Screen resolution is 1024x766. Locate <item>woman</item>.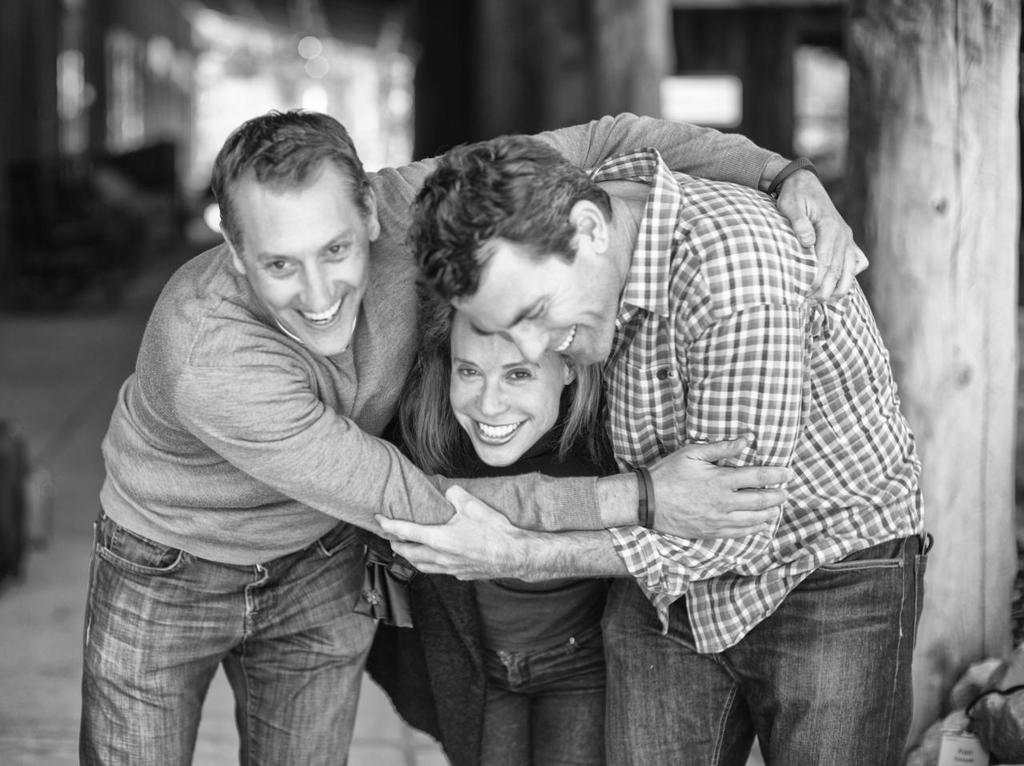
select_region(404, 284, 602, 765).
